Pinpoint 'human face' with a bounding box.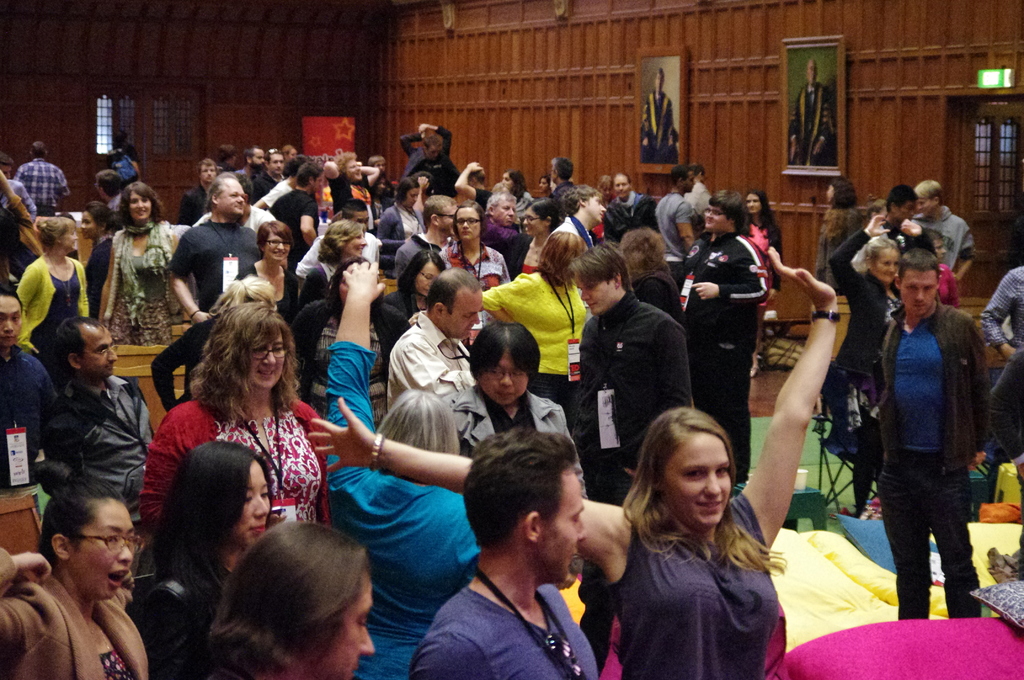
0 294 22 349.
